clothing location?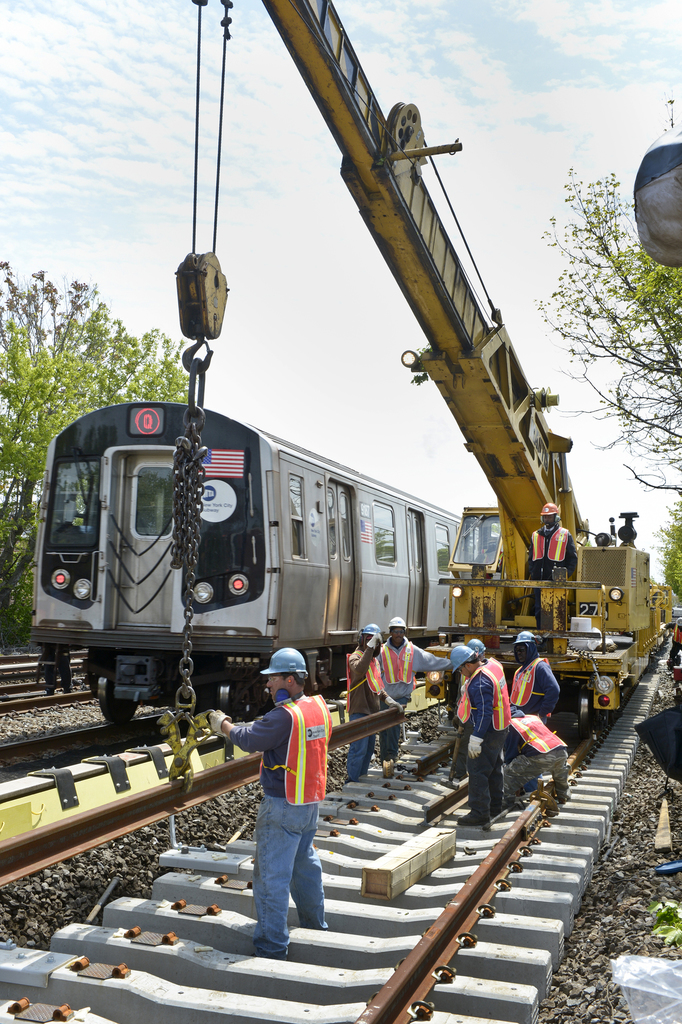
bbox(342, 639, 377, 769)
